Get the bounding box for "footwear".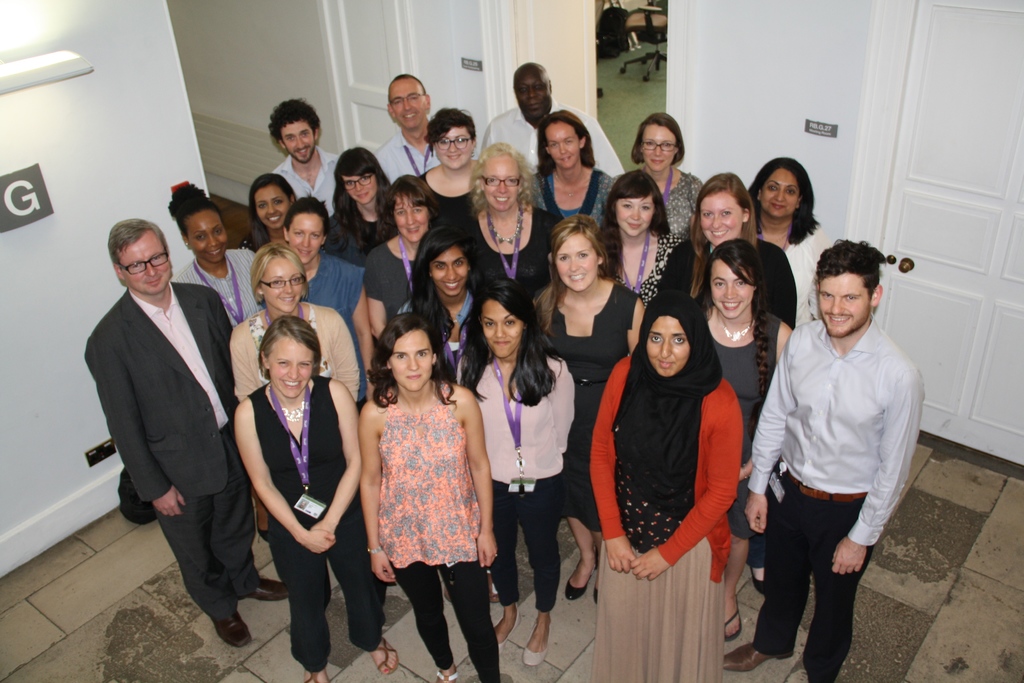
{"left": 723, "top": 598, "right": 742, "bottom": 642}.
